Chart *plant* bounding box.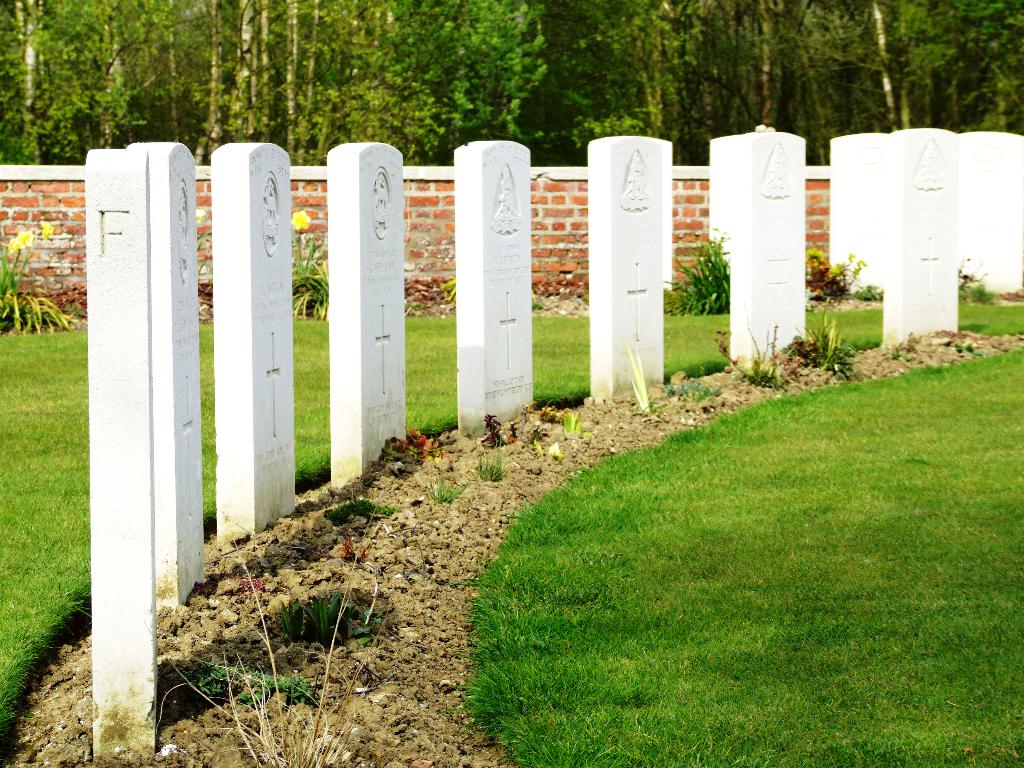
Charted: x1=329, y1=497, x2=385, y2=526.
